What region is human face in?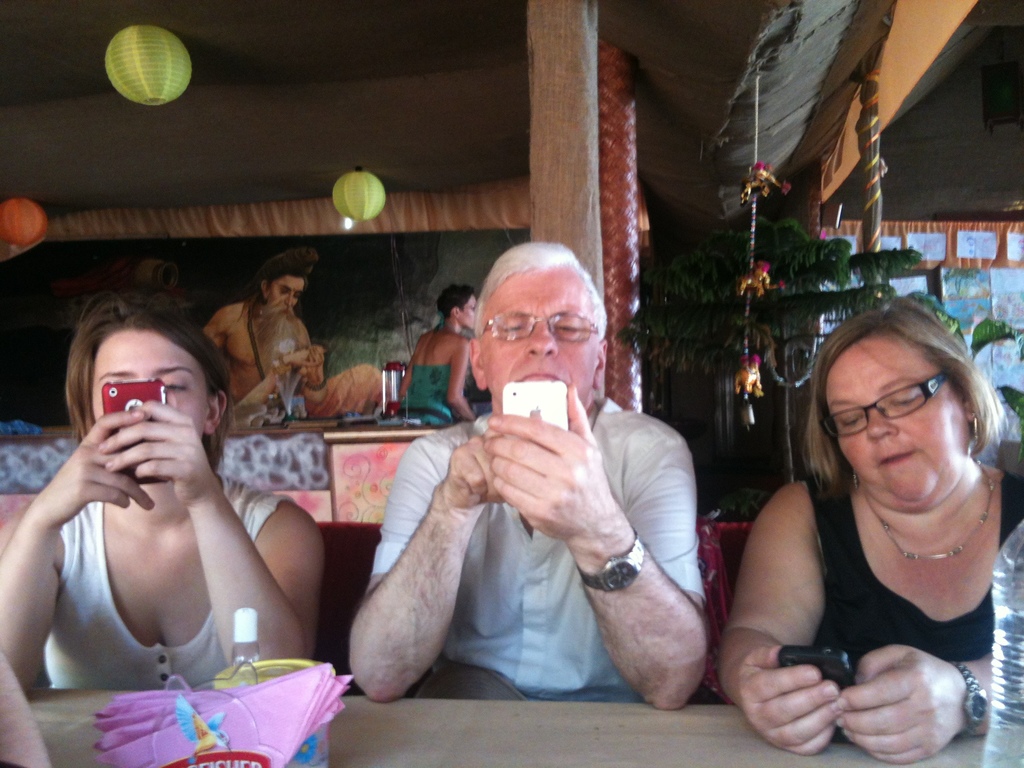
(480, 261, 598, 409).
